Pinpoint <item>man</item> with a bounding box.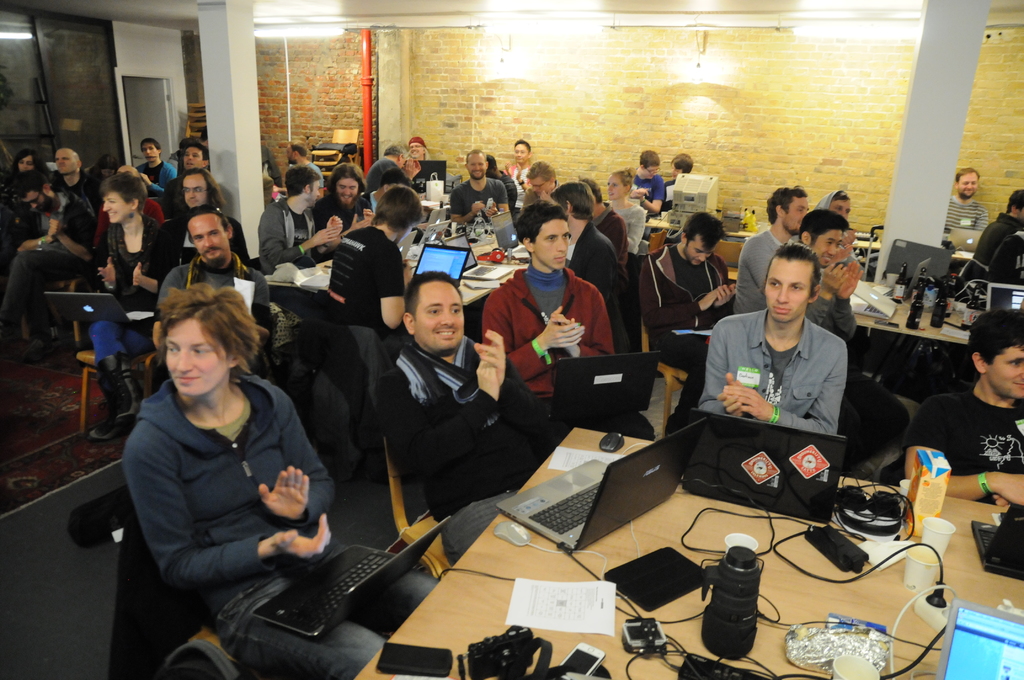
(x1=938, y1=163, x2=986, y2=240).
